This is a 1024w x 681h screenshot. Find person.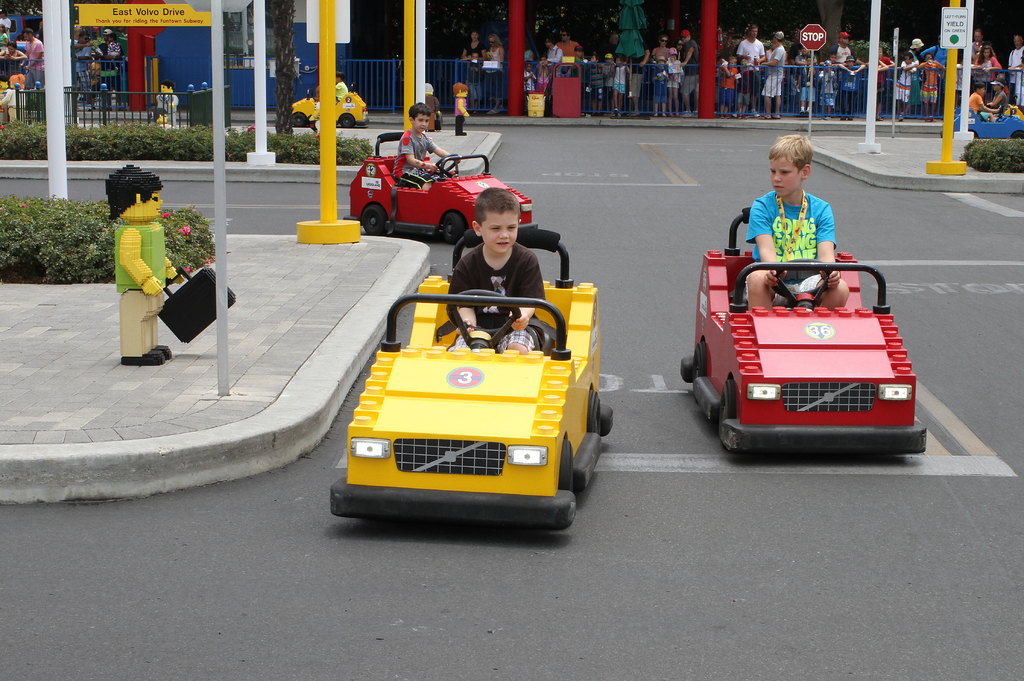
Bounding box: <box>971,81,986,116</box>.
